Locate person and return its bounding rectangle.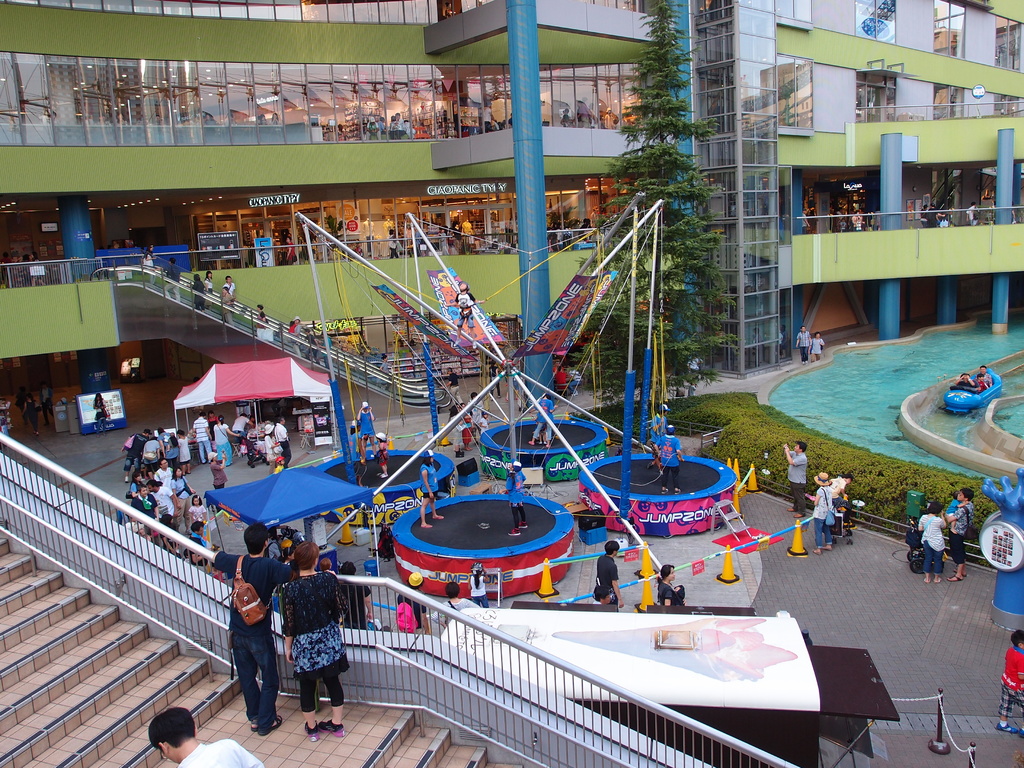
l=432, t=582, r=479, b=630.
